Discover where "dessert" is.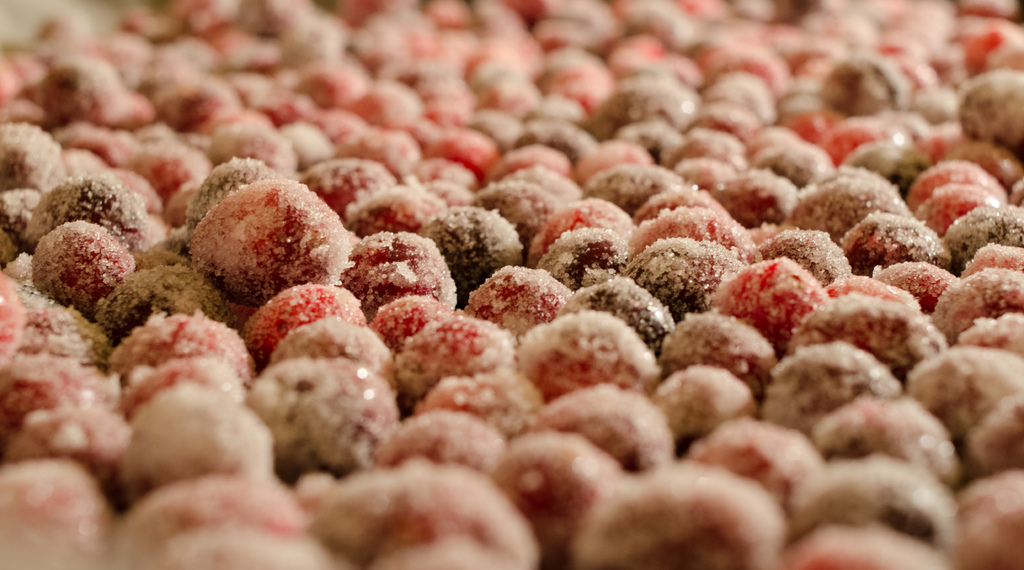
Discovered at locate(764, 232, 847, 275).
